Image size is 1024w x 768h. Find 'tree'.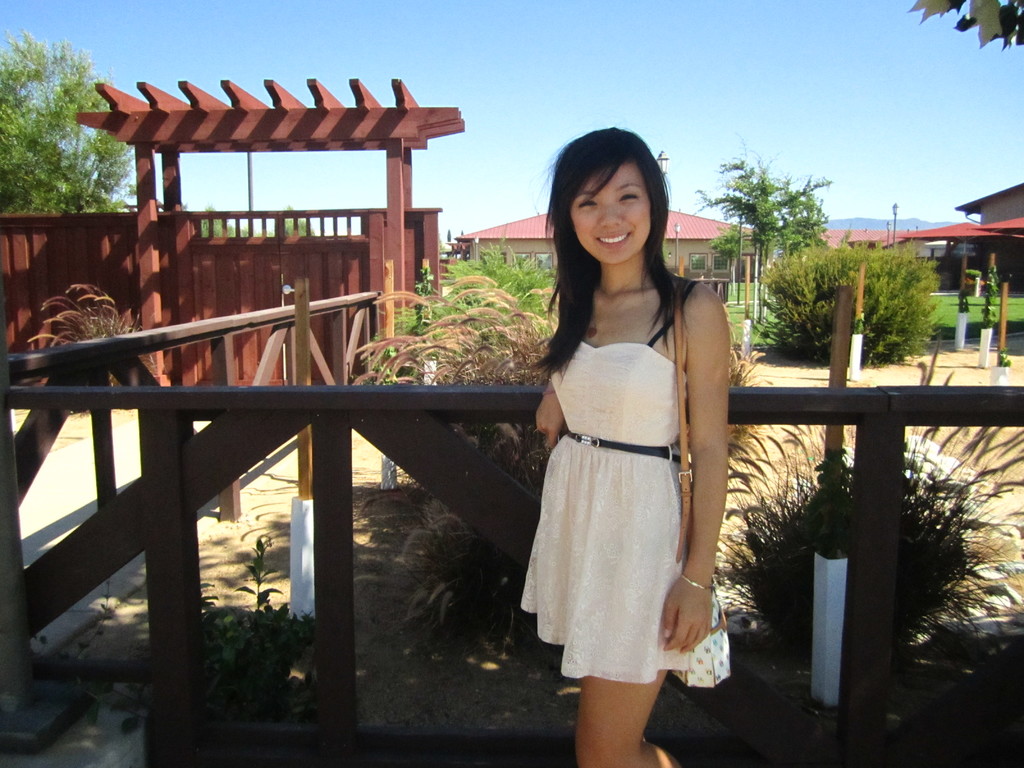
box(767, 189, 857, 372).
